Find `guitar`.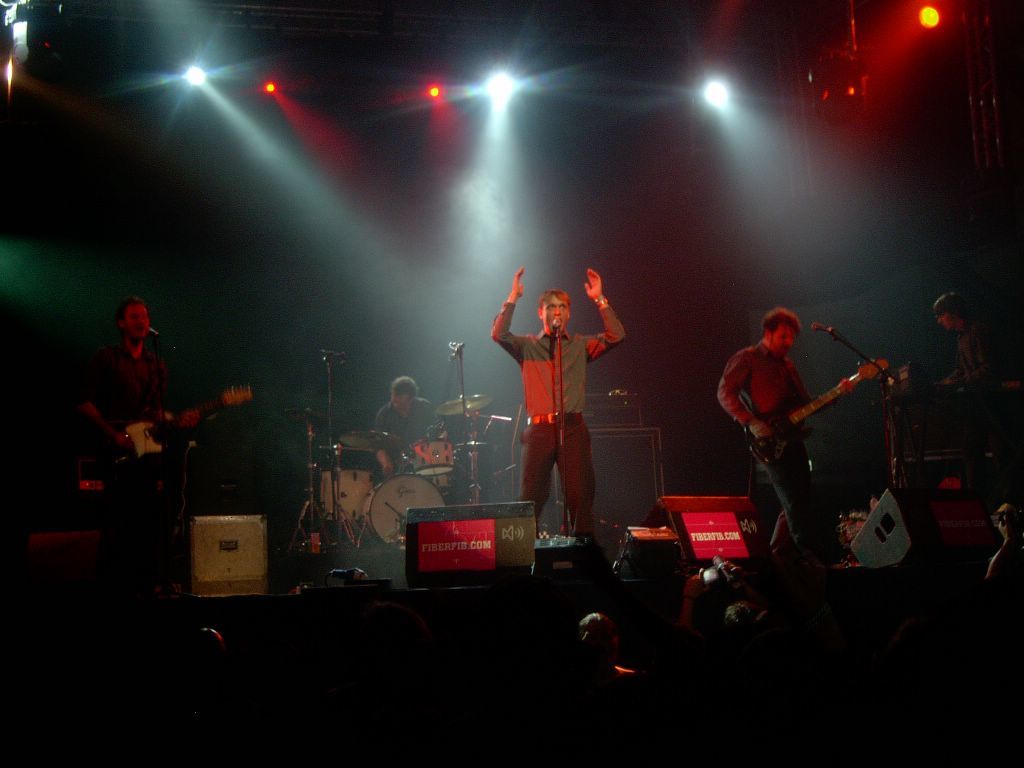
bbox=[746, 357, 887, 483].
